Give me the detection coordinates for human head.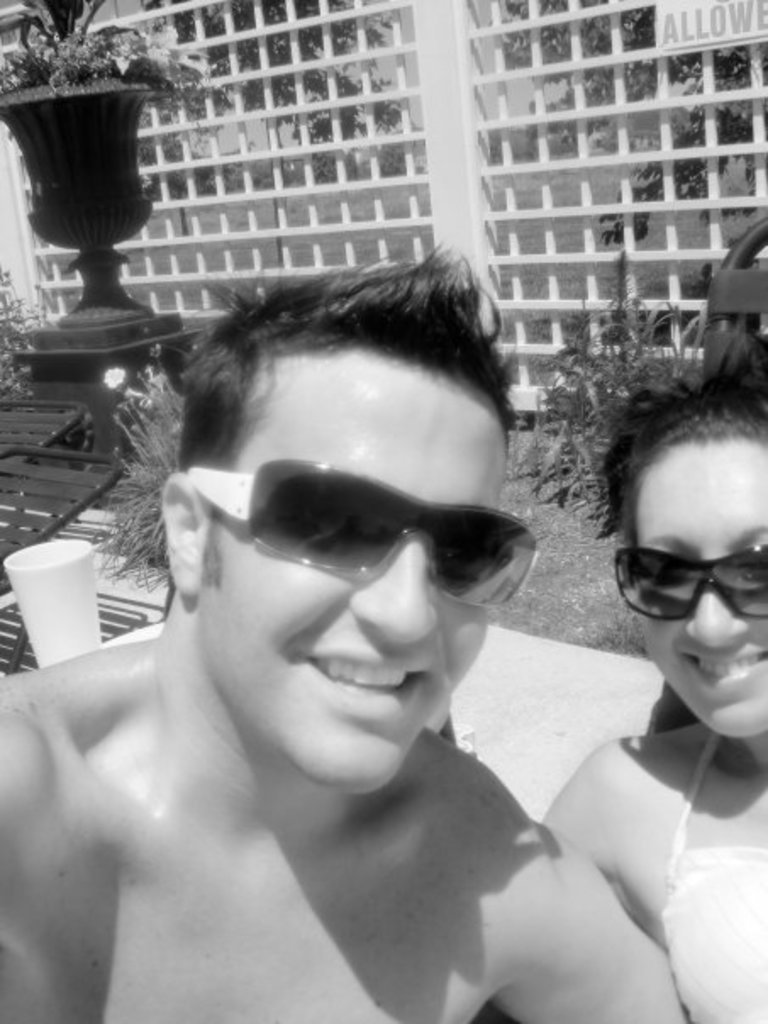
pyautogui.locateOnScreen(592, 354, 763, 709).
